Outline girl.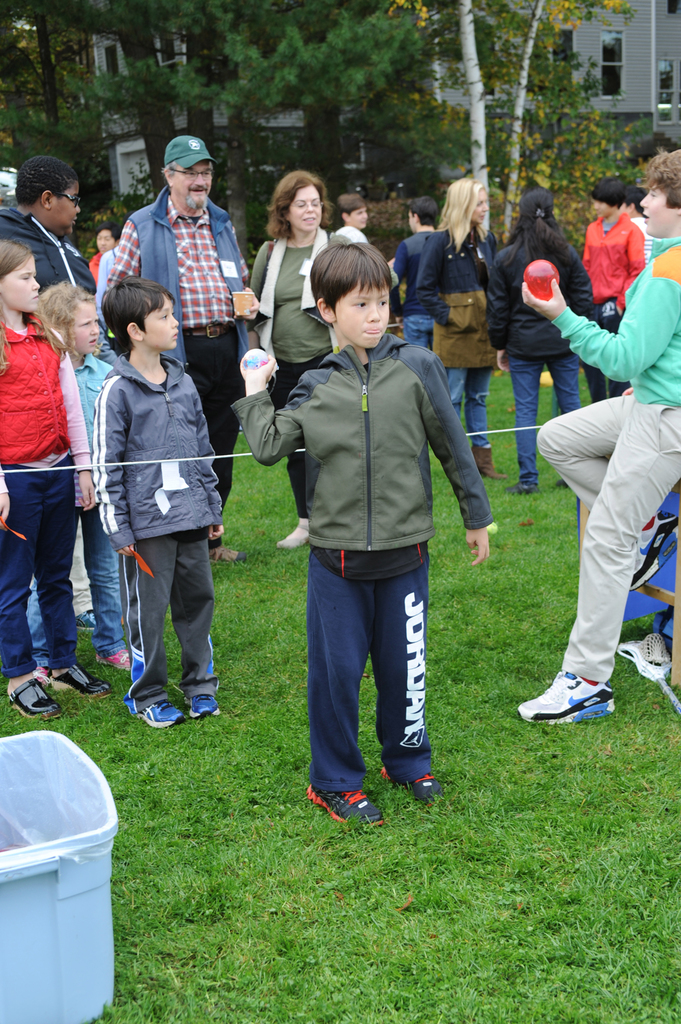
Outline: BBox(0, 241, 111, 719).
